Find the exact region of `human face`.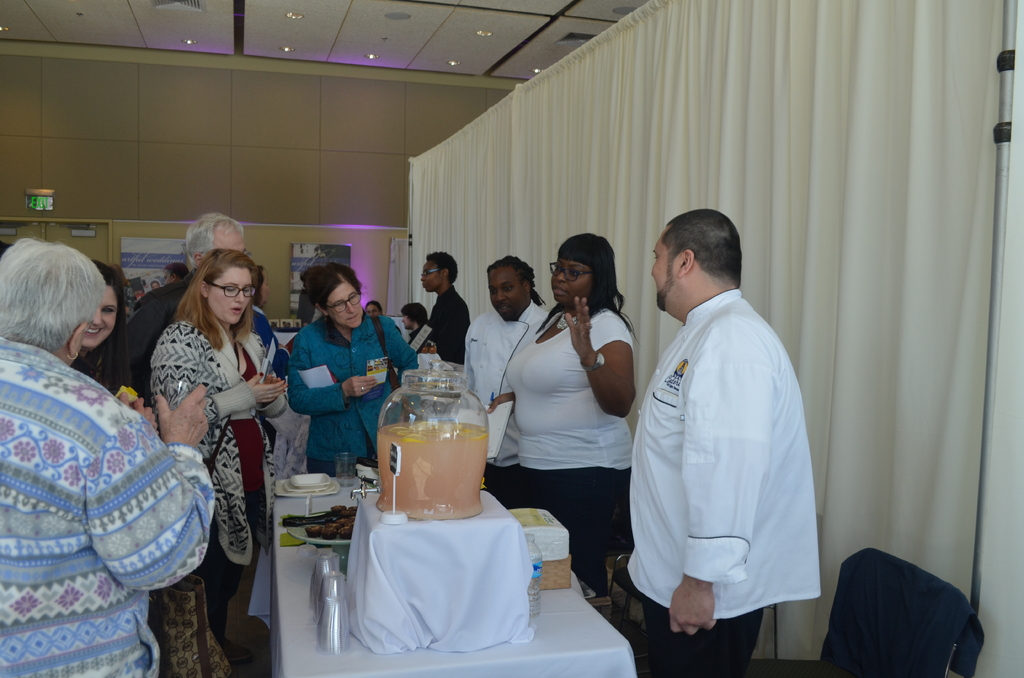
Exact region: Rect(488, 270, 526, 324).
